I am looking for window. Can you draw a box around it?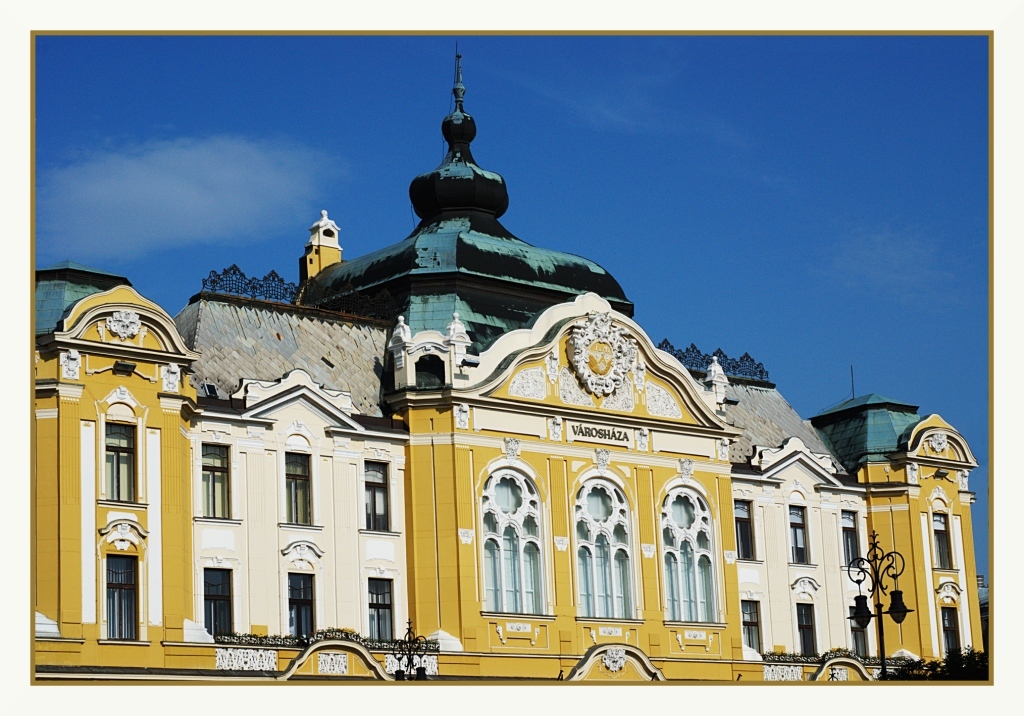
Sure, the bounding box is bbox=[743, 604, 759, 655].
